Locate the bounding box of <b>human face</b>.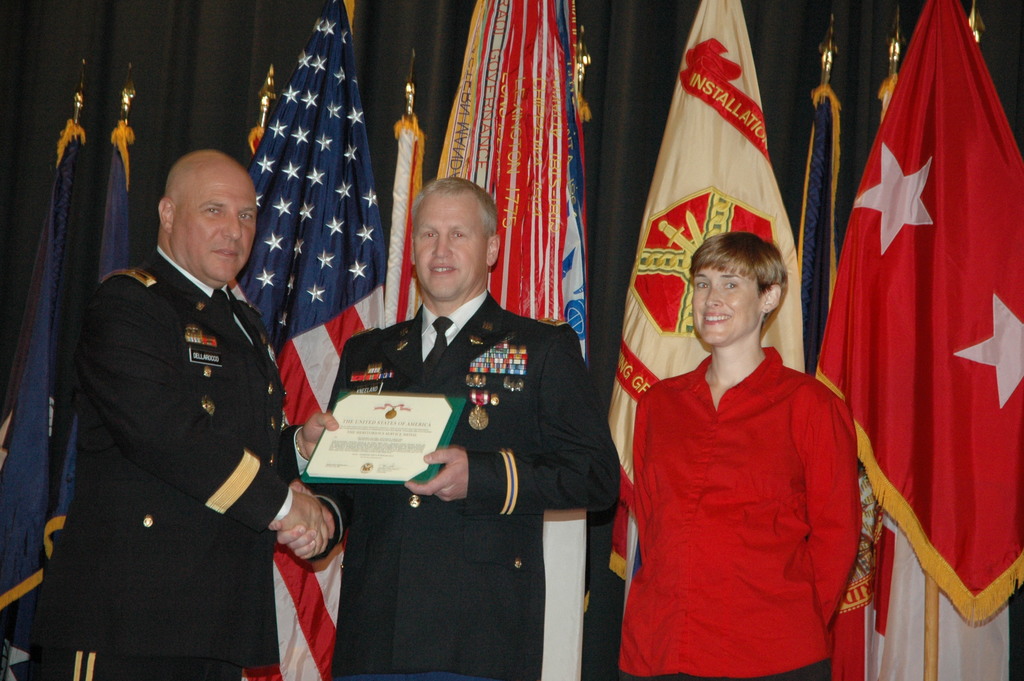
Bounding box: <box>408,195,485,299</box>.
